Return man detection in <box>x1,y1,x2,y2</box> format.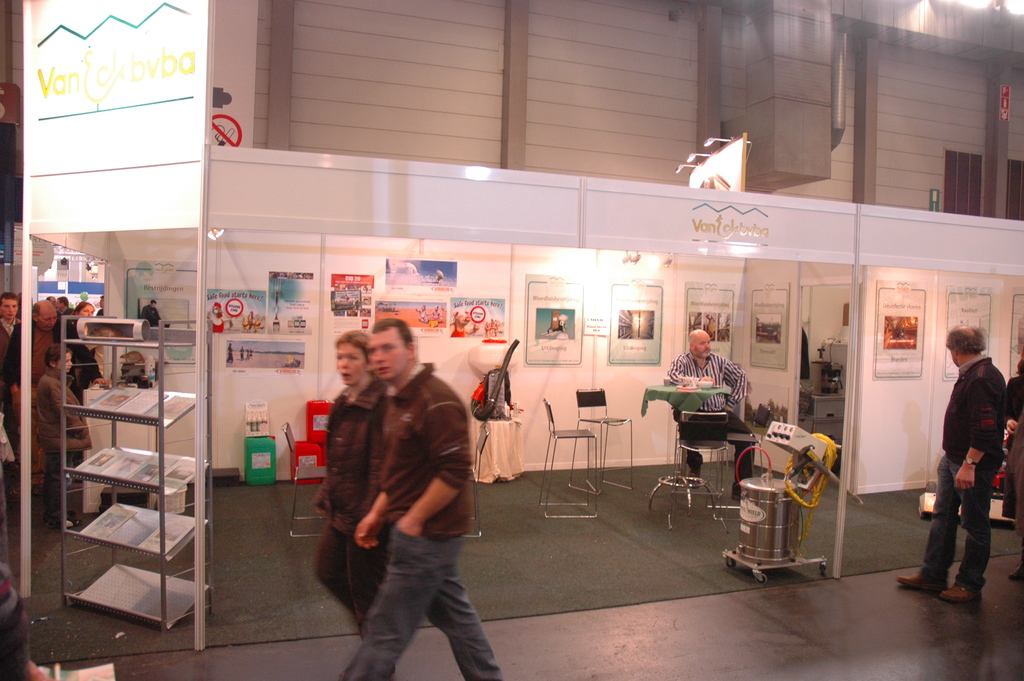
<box>3,288,24,349</box>.
